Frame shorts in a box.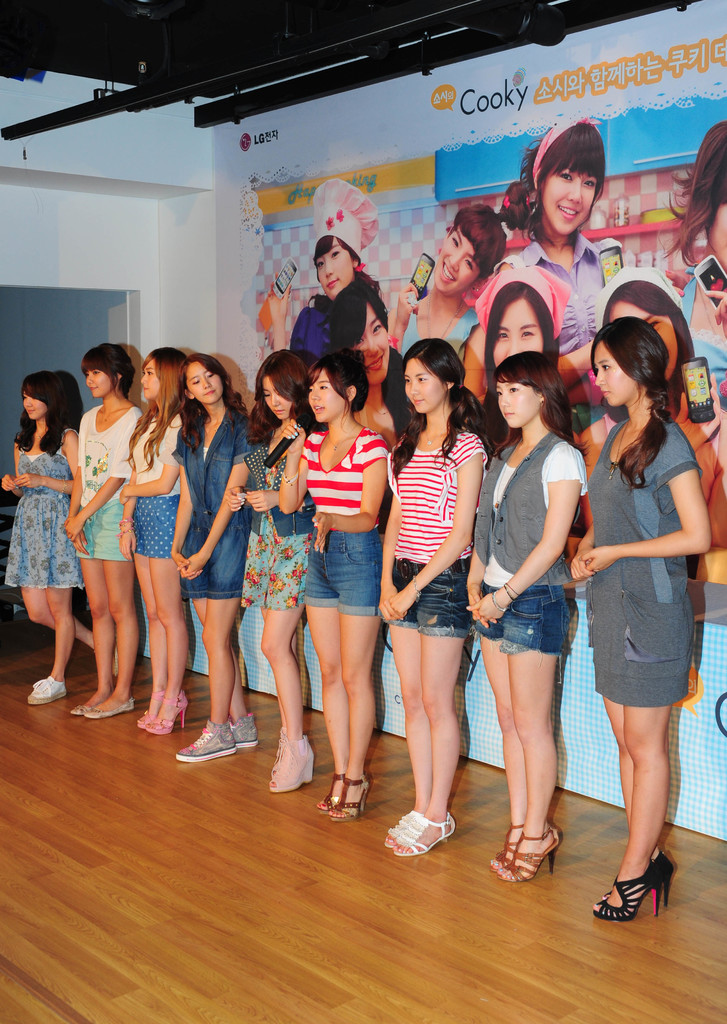
box=[238, 532, 310, 609].
